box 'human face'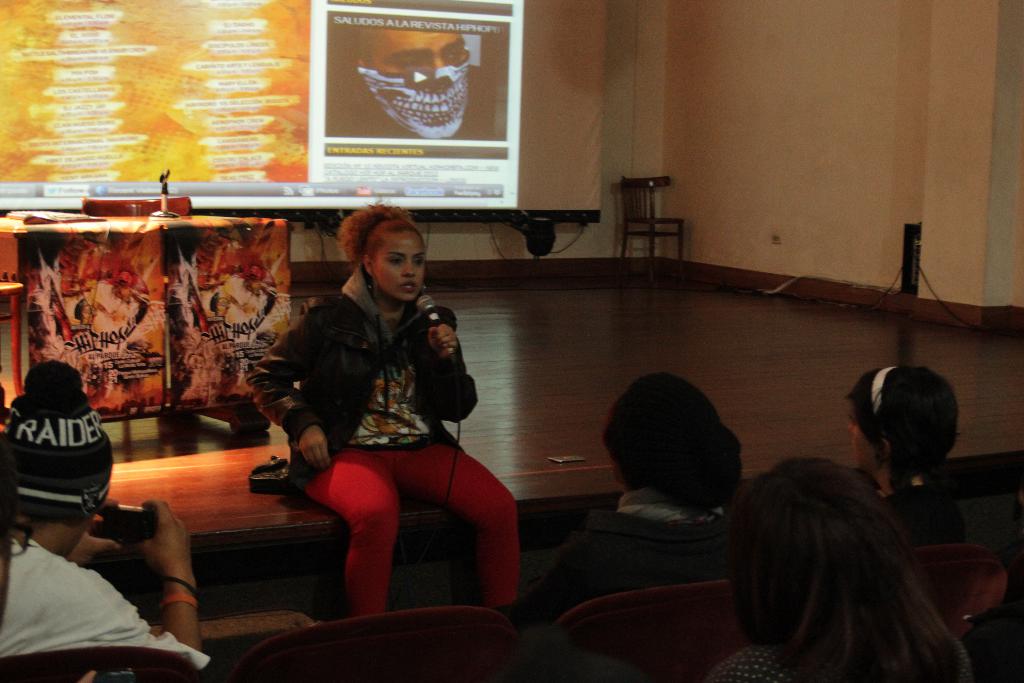
bbox(369, 28, 481, 70)
